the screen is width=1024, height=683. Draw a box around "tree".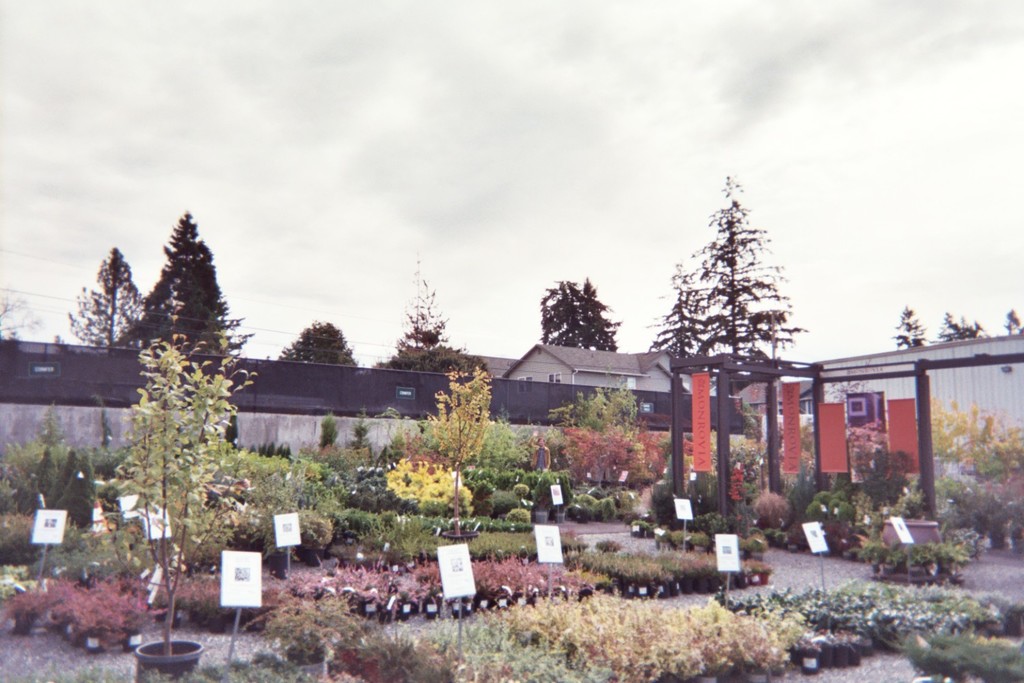
(left=941, top=306, right=989, bottom=340).
